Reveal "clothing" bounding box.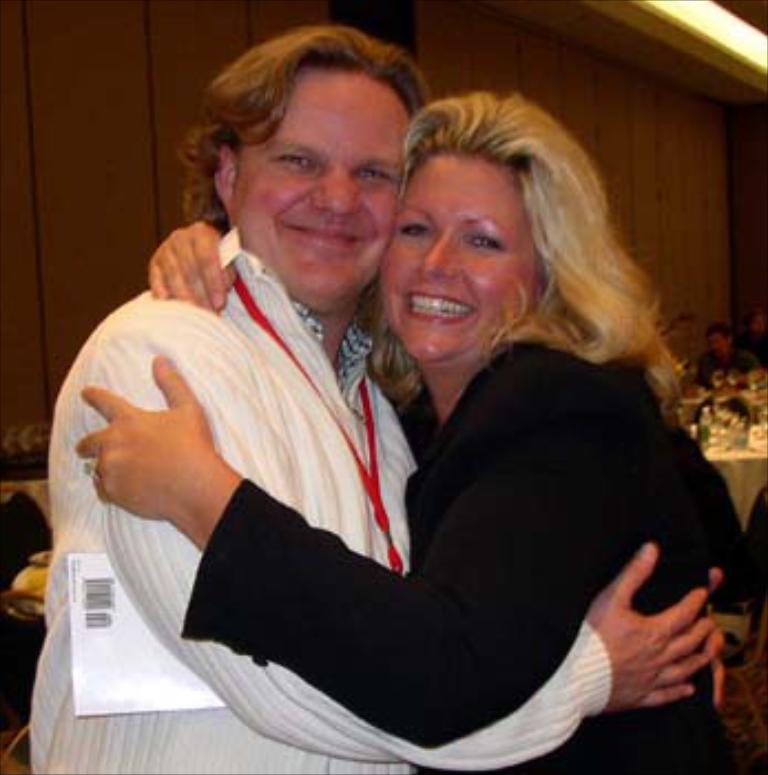
Revealed: region(22, 221, 615, 773).
